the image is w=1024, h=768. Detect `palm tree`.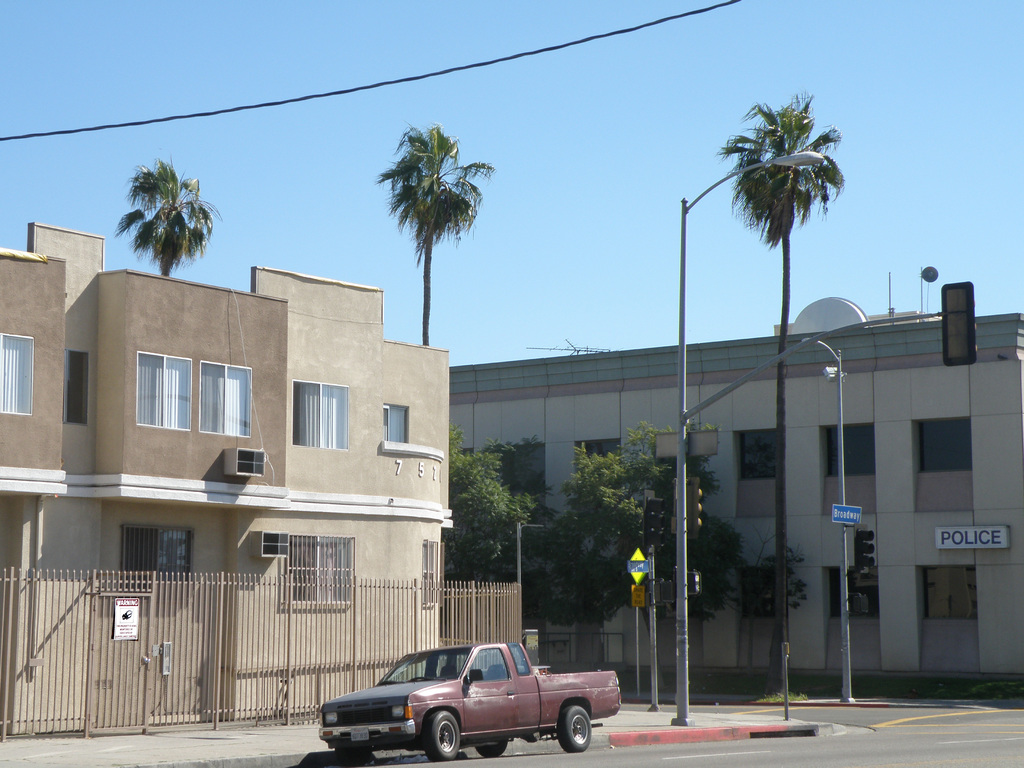
Detection: left=115, top=154, right=218, bottom=280.
